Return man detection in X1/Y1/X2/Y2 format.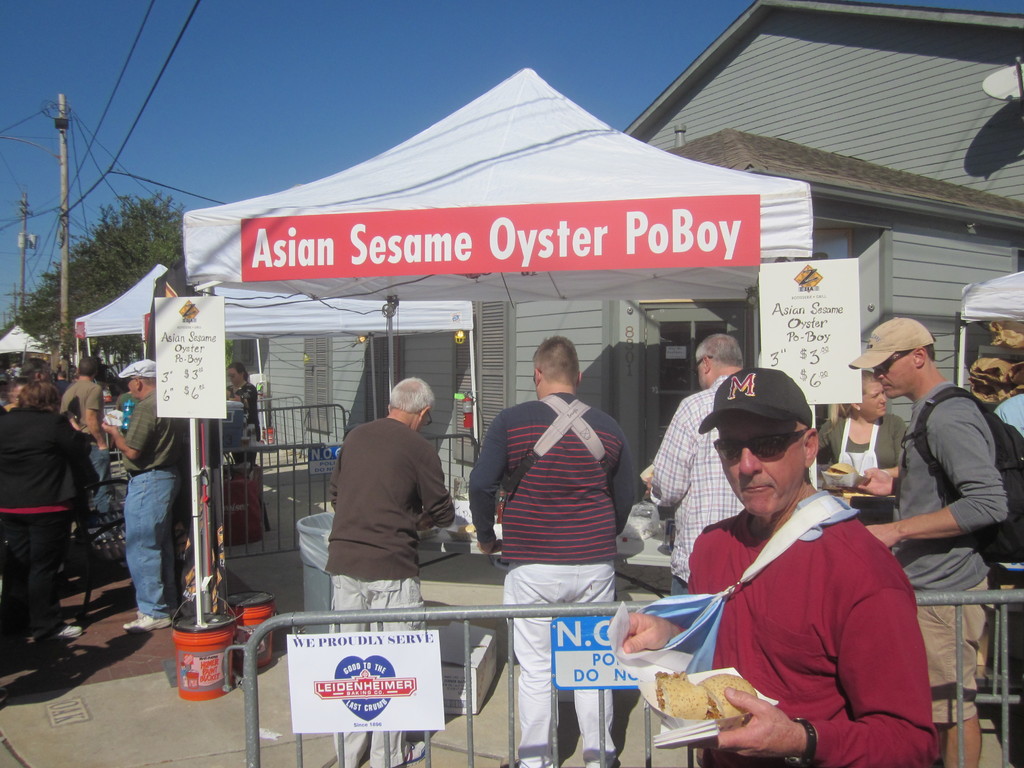
95/358/175/642.
